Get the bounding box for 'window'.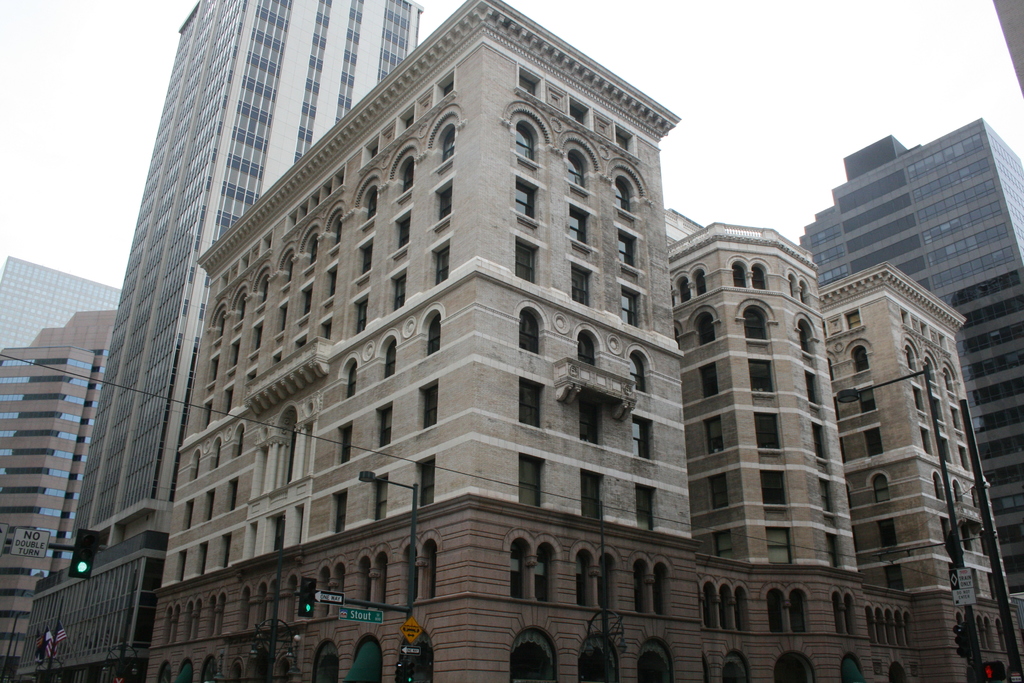
bbox(428, 318, 438, 356).
